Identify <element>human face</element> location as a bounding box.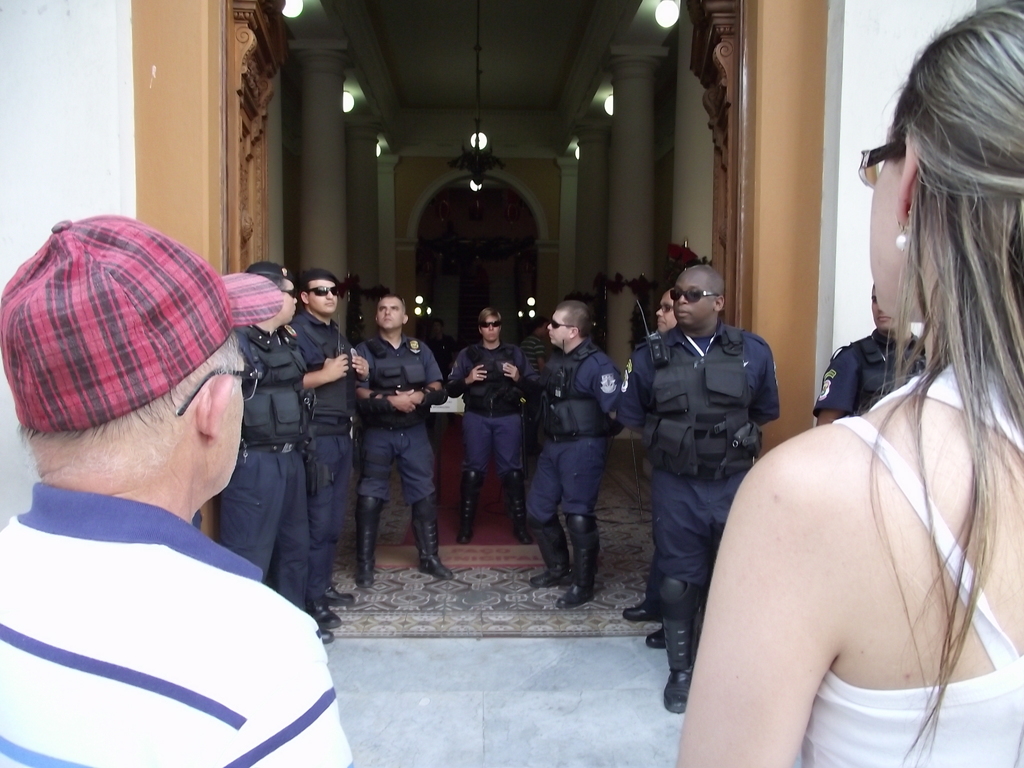
<region>652, 294, 678, 333</region>.
